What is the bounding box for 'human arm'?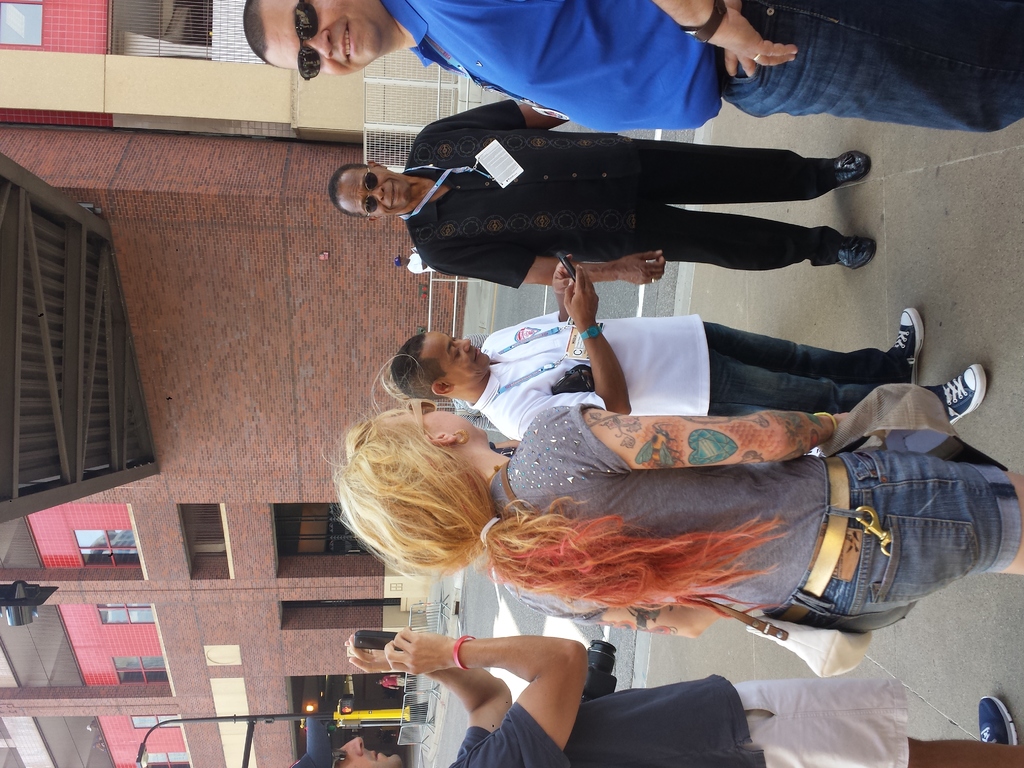
<bbox>345, 628, 513, 762</bbox>.
